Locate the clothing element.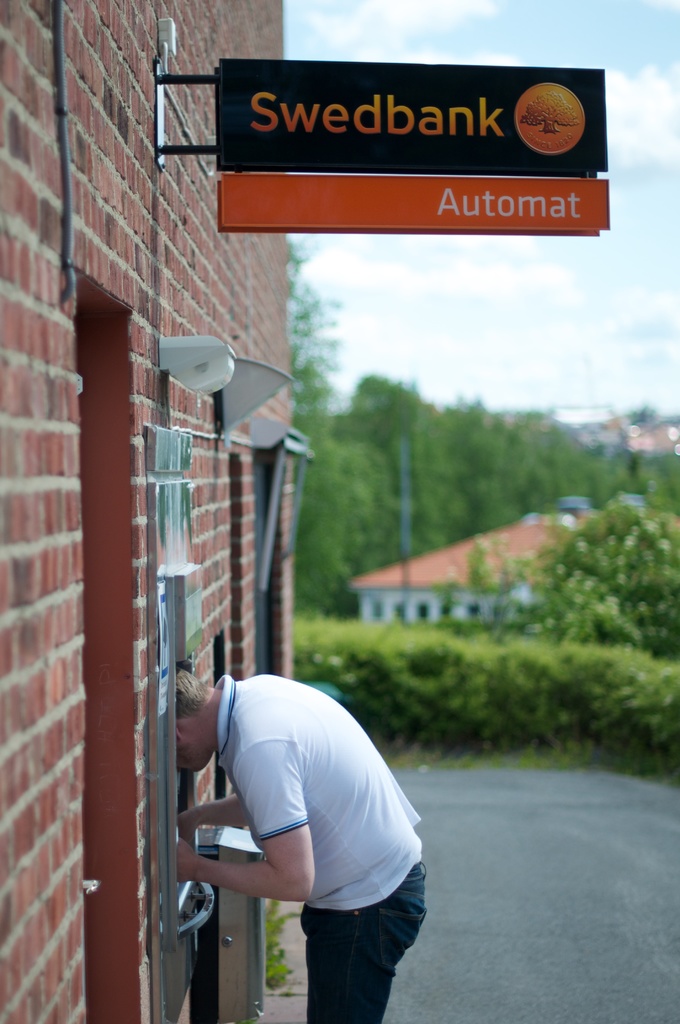
Element bbox: (x1=191, y1=662, x2=417, y2=964).
